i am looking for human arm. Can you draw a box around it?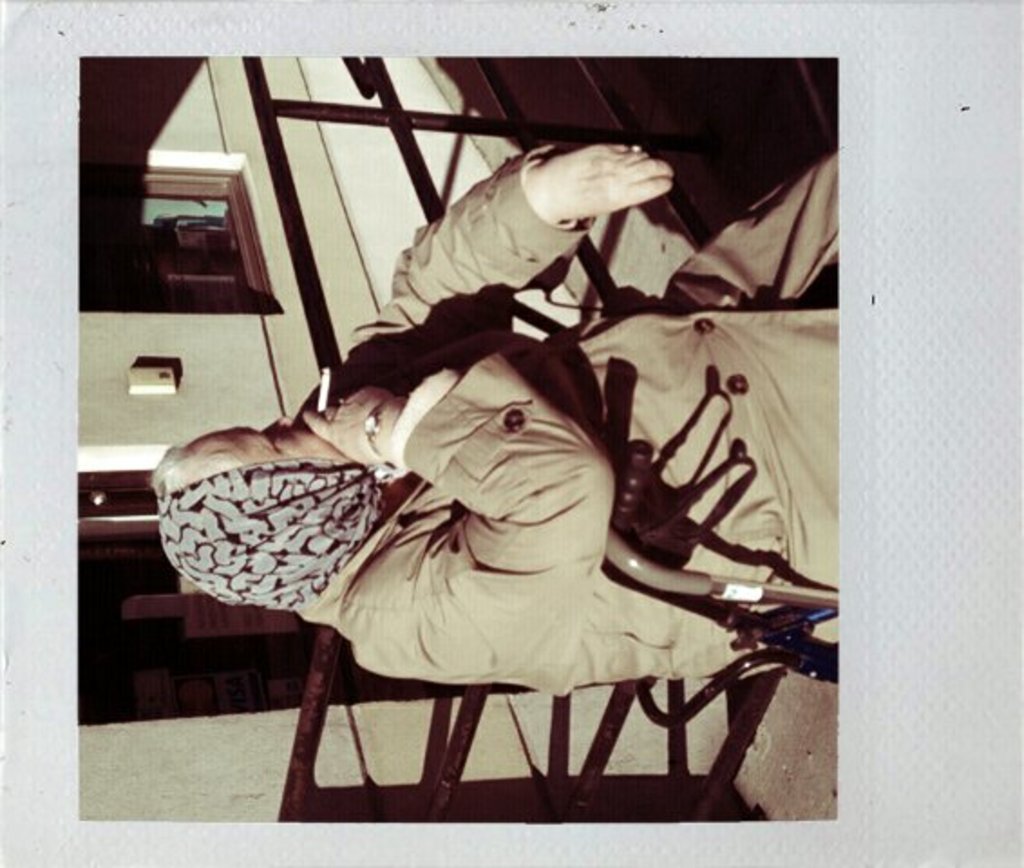
Sure, the bounding box is 300:353:613:698.
